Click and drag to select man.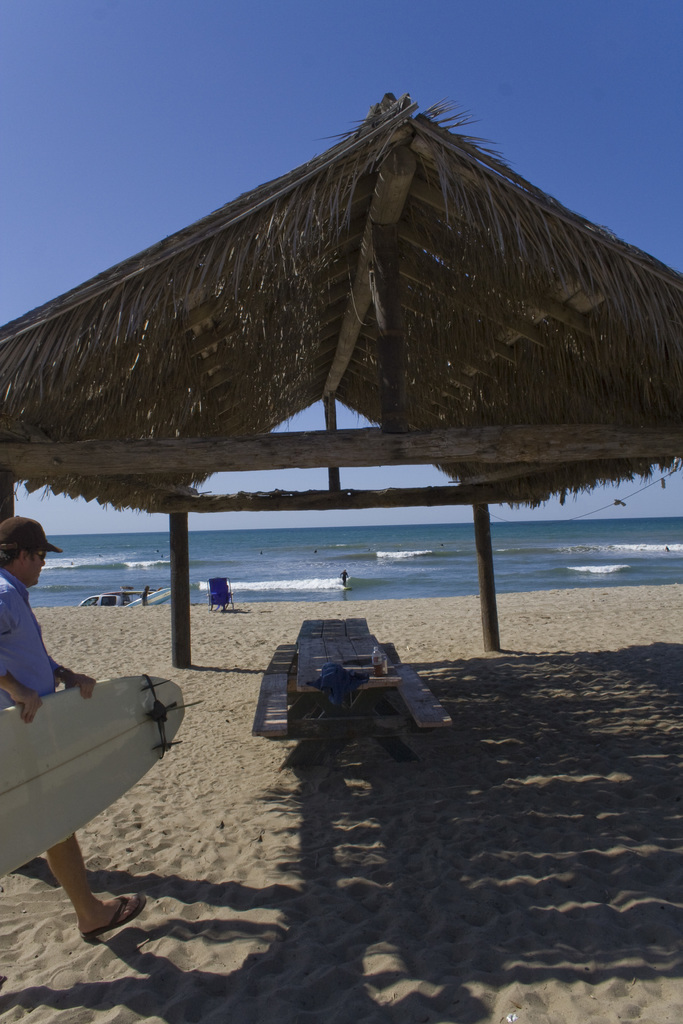
Selection: x1=0, y1=511, x2=148, y2=936.
